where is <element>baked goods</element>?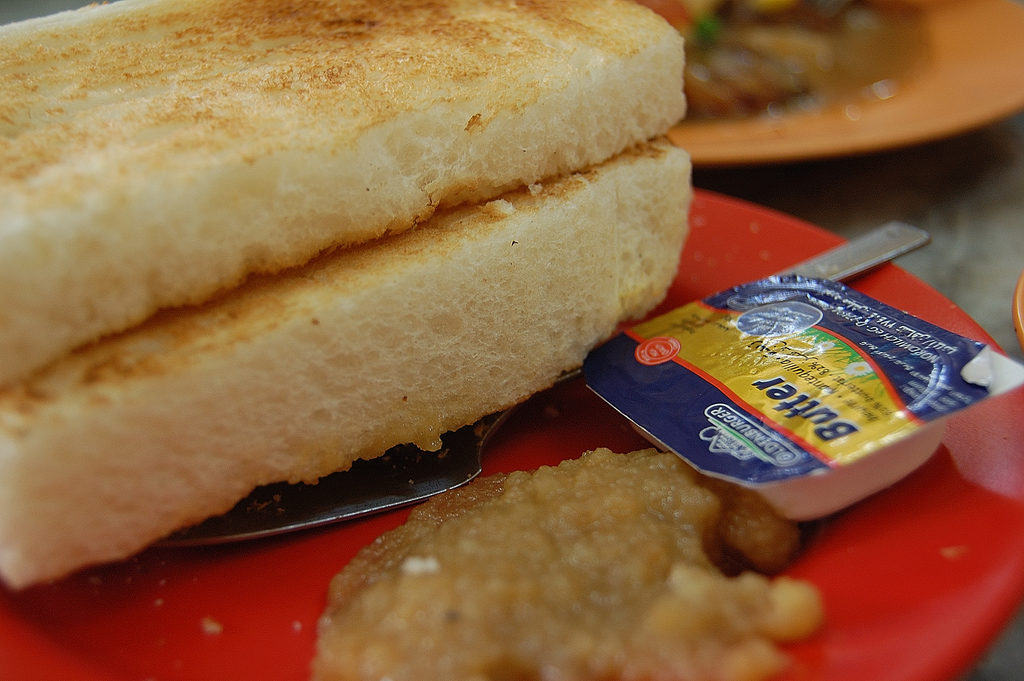
[0,0,696,595].
